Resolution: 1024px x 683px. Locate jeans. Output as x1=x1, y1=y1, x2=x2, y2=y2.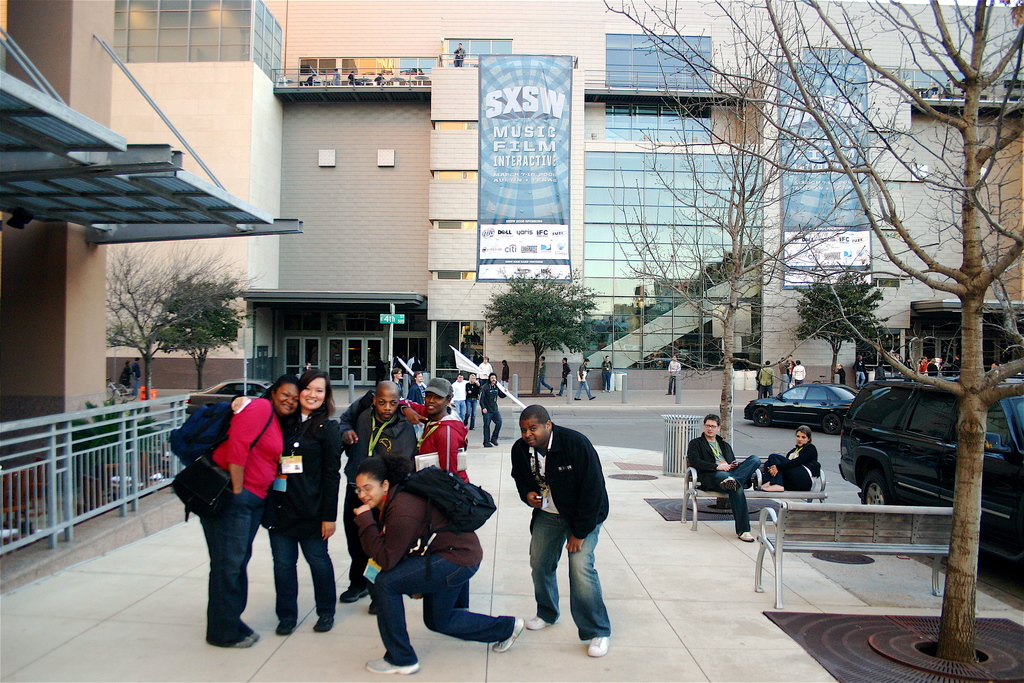
x1=521, y1=506, x2=616, y2=658.
